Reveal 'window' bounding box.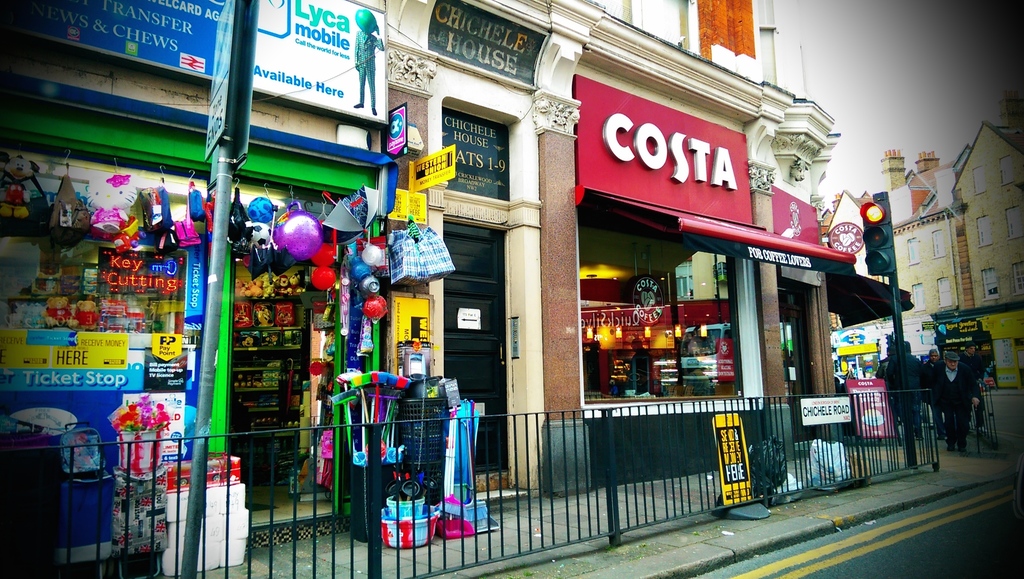
Revealed: <region>908, 236, 924, 265</region>.
